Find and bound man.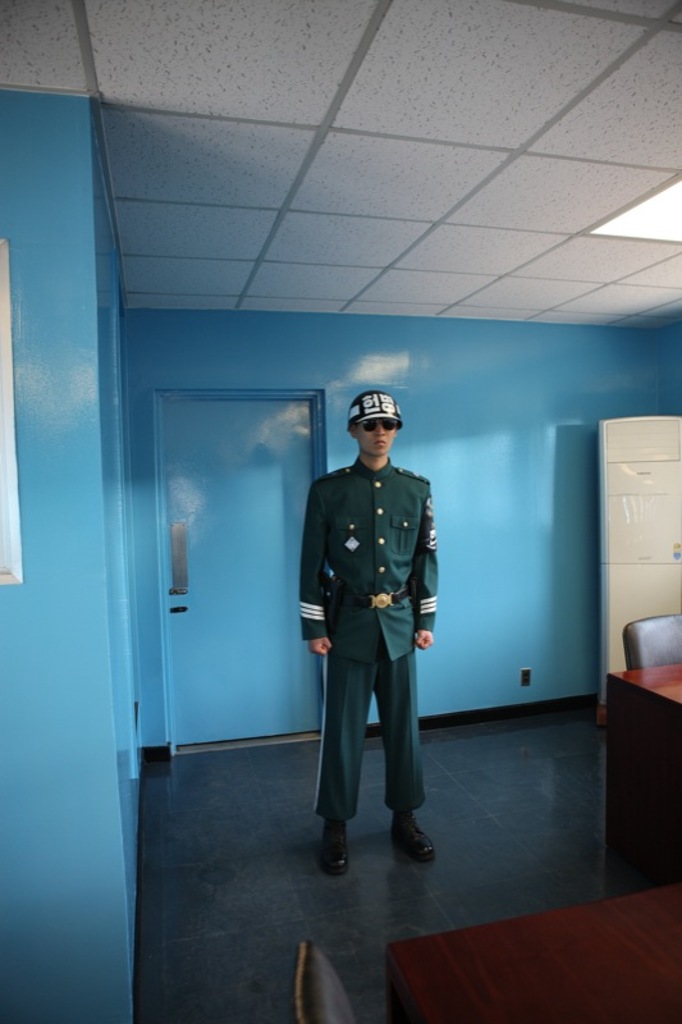
Bound: (296,387,448,876).
